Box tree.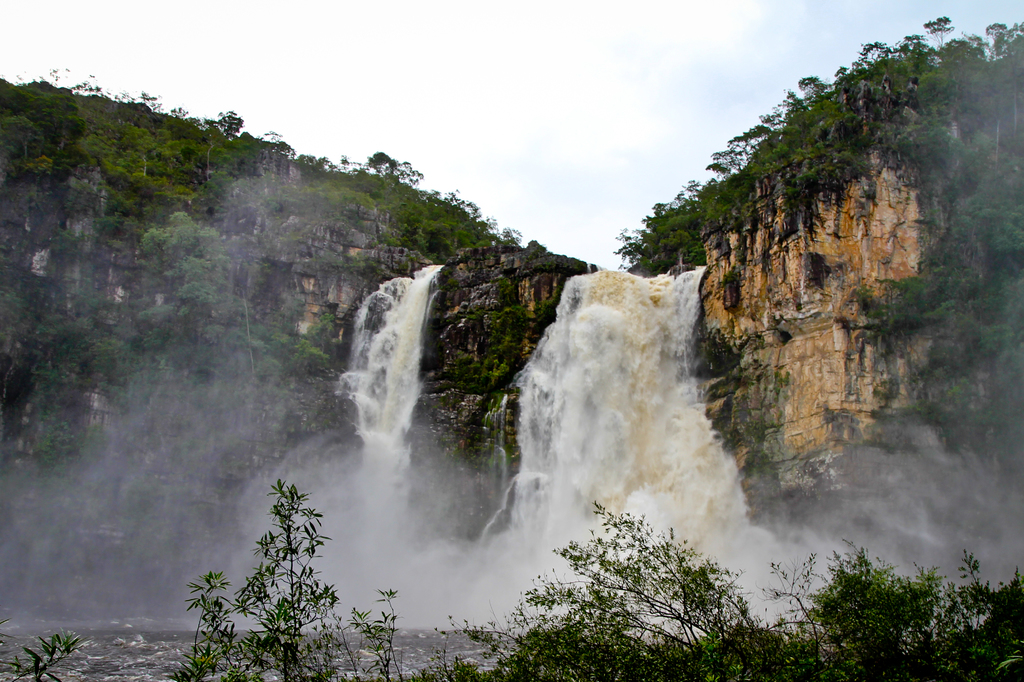
[794,73,824,106].
